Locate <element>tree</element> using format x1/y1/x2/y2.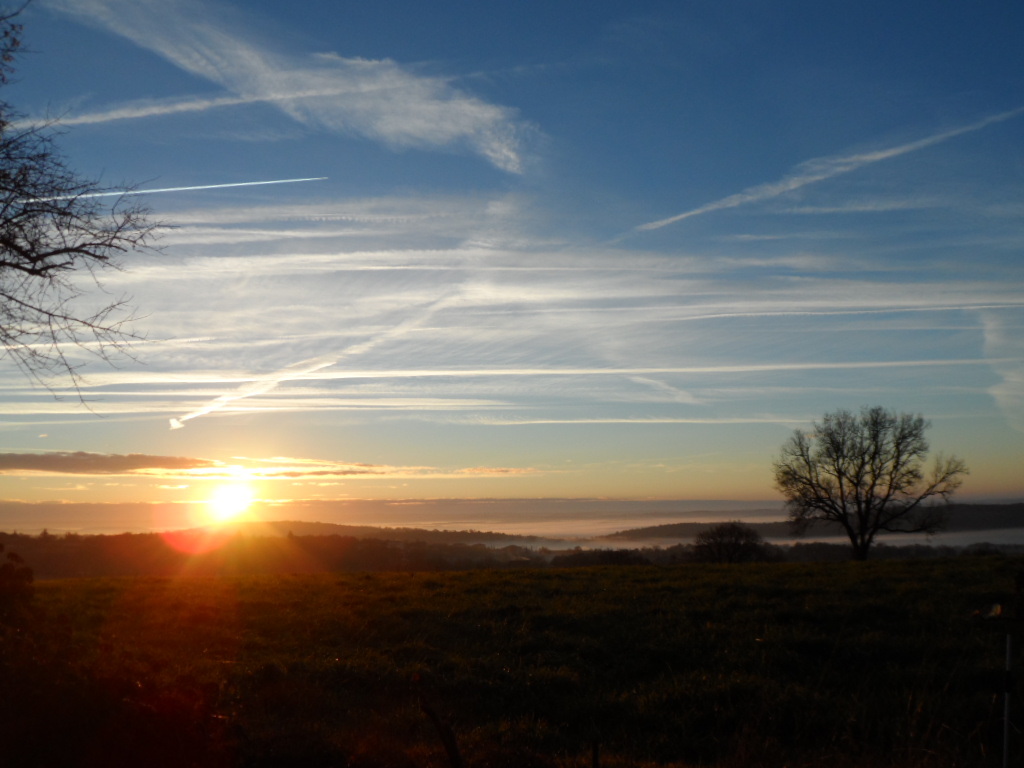
772/406/974/566.
